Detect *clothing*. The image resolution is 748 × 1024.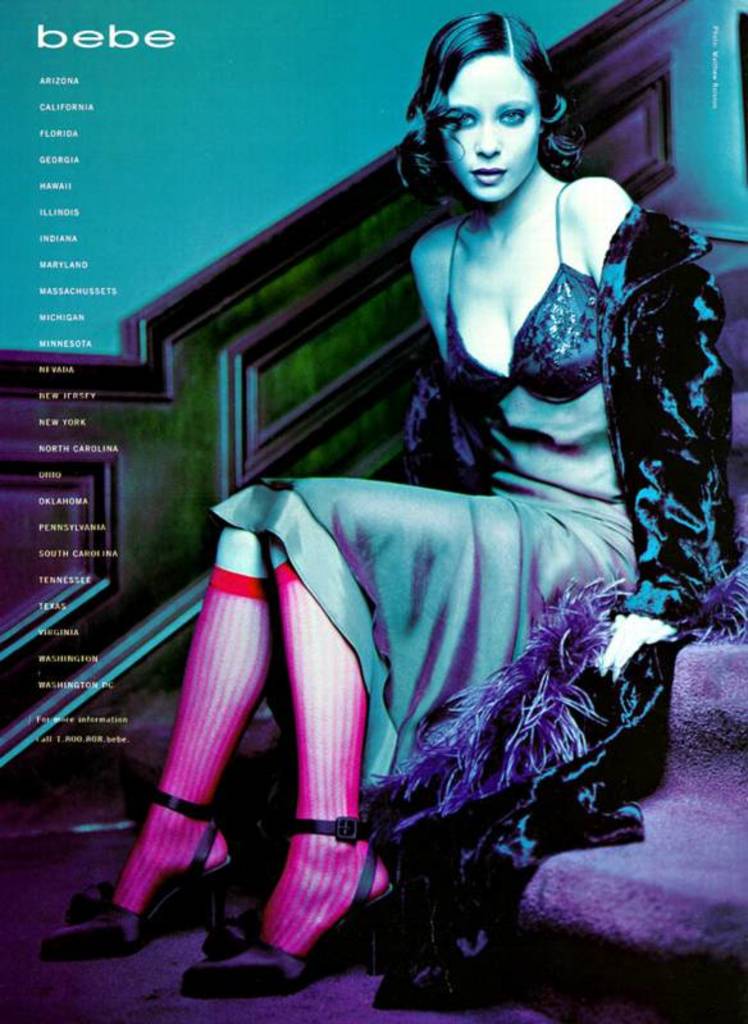
{"left": 392, "top": 105, "right": 671, "bottom": 626}.
